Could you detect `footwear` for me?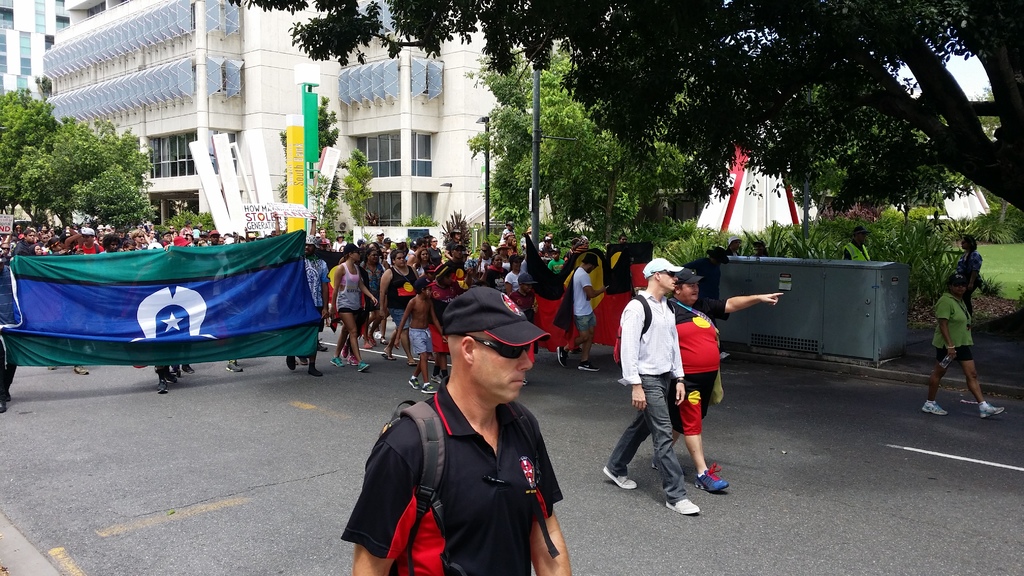
Detection result: l=226, t=362, r=243, b=372.
